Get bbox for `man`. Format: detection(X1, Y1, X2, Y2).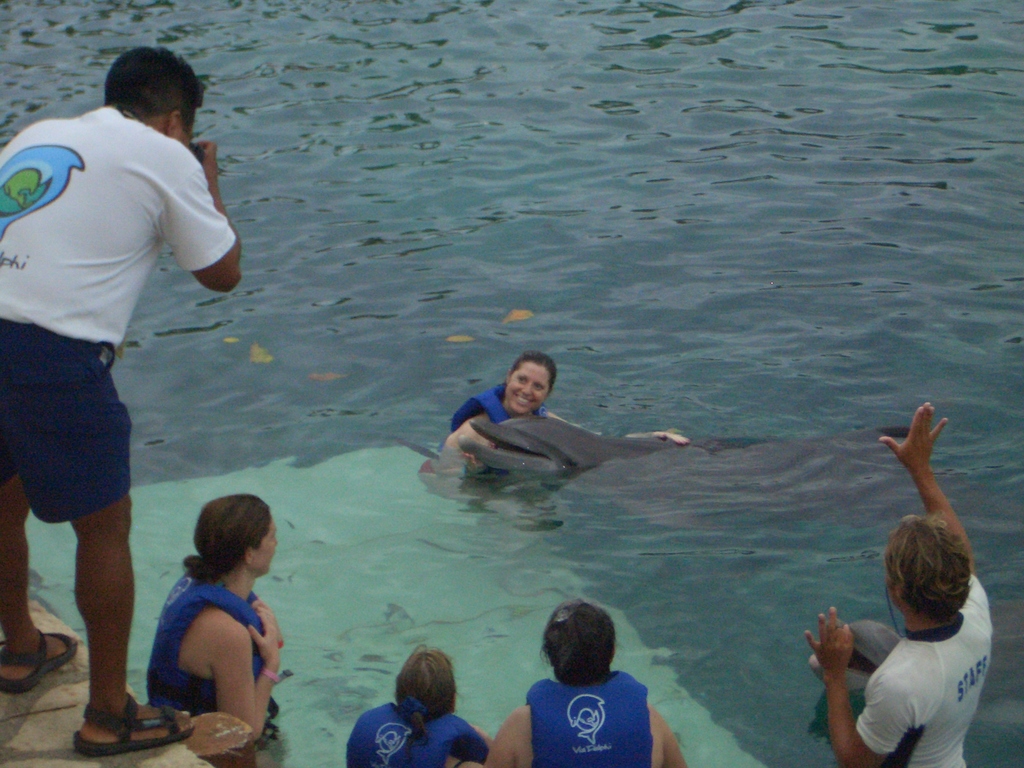
detection(4, 32, 238, 704).
